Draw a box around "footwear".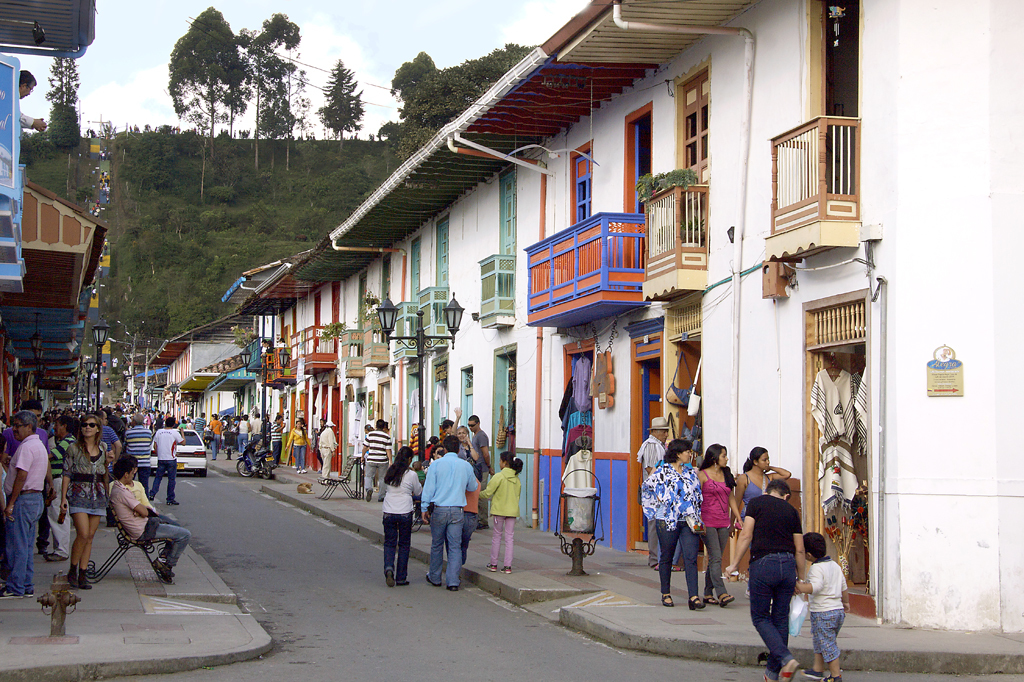
(51, 556, 65, 560).
